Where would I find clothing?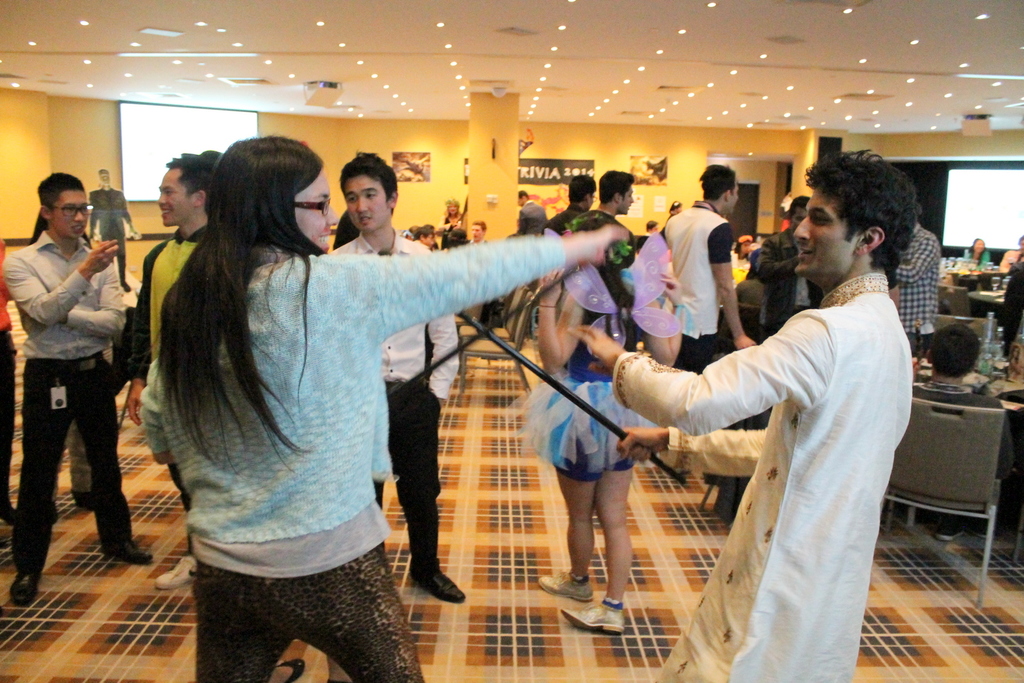
At detection(754, 218, 820, 341).
